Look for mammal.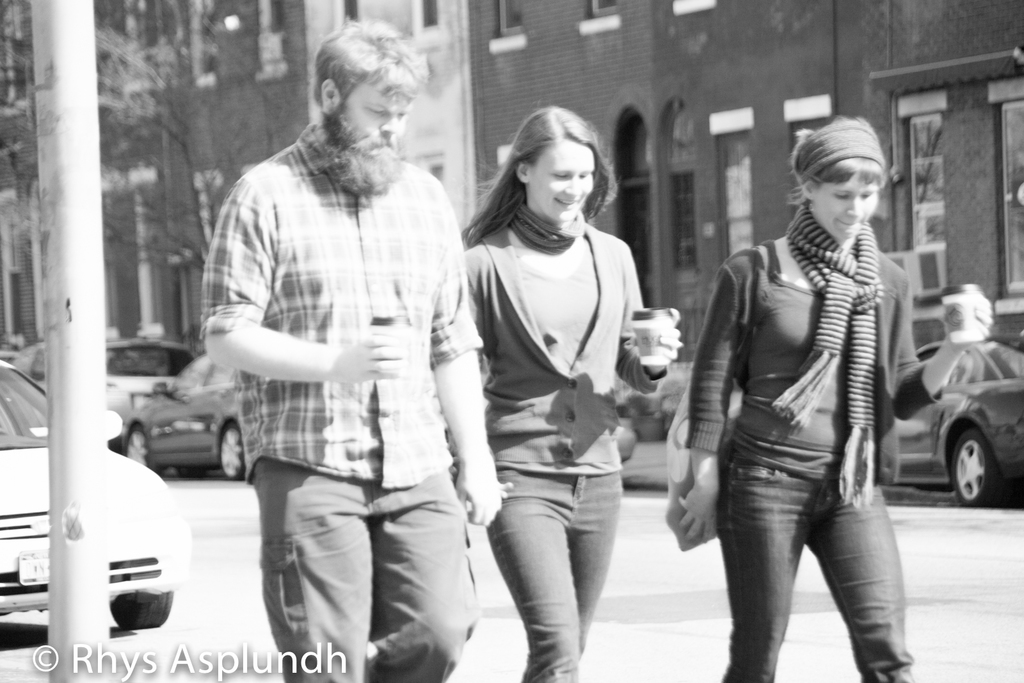
Found: 200,20,504,682.
